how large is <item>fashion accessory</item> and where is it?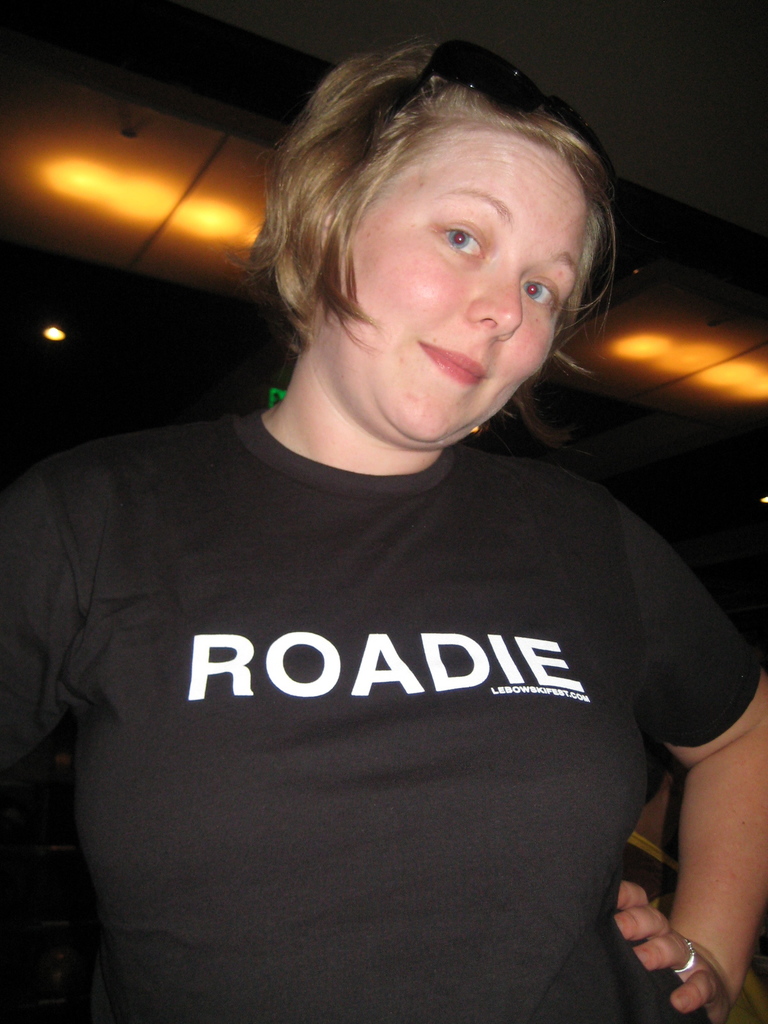
Bounding box: box(676, 939, 697, 979).
